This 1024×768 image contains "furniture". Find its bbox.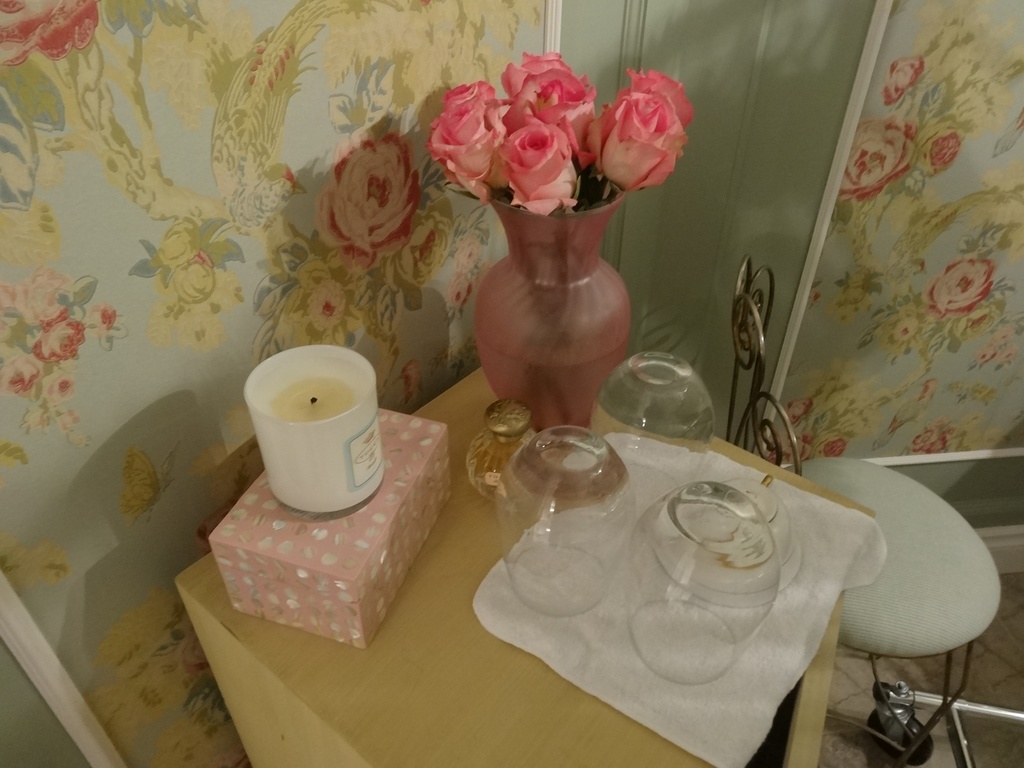
bbox(735, 255, 1001, 767).
